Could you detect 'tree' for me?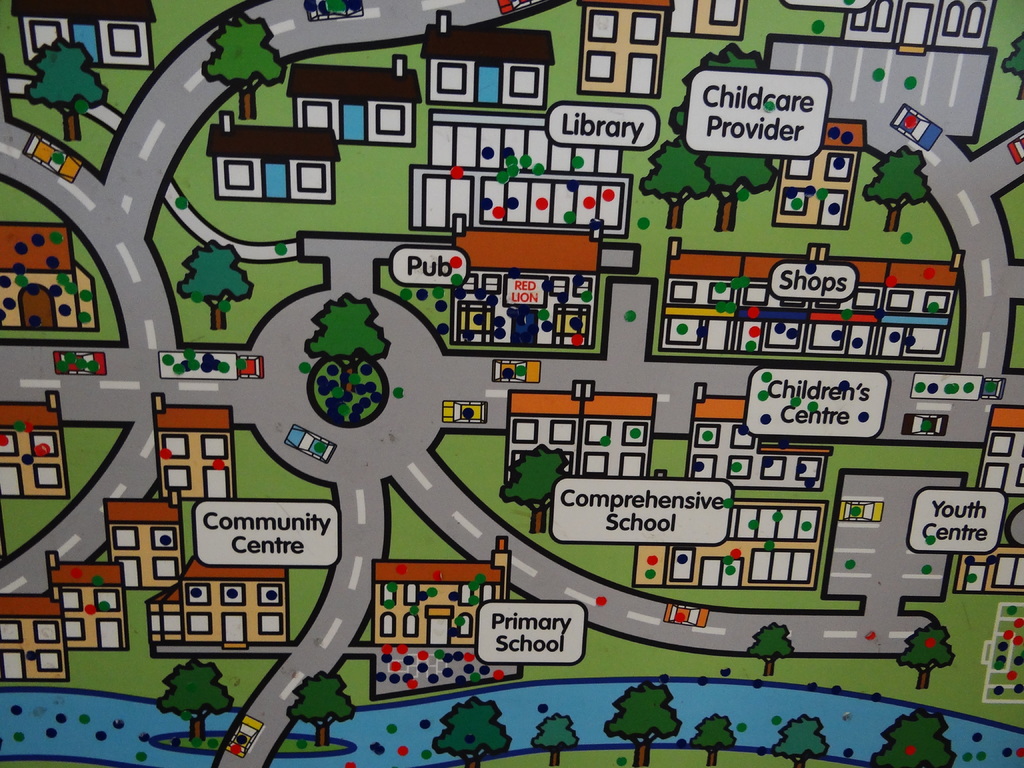
Detection result: 285:669:356:755.
